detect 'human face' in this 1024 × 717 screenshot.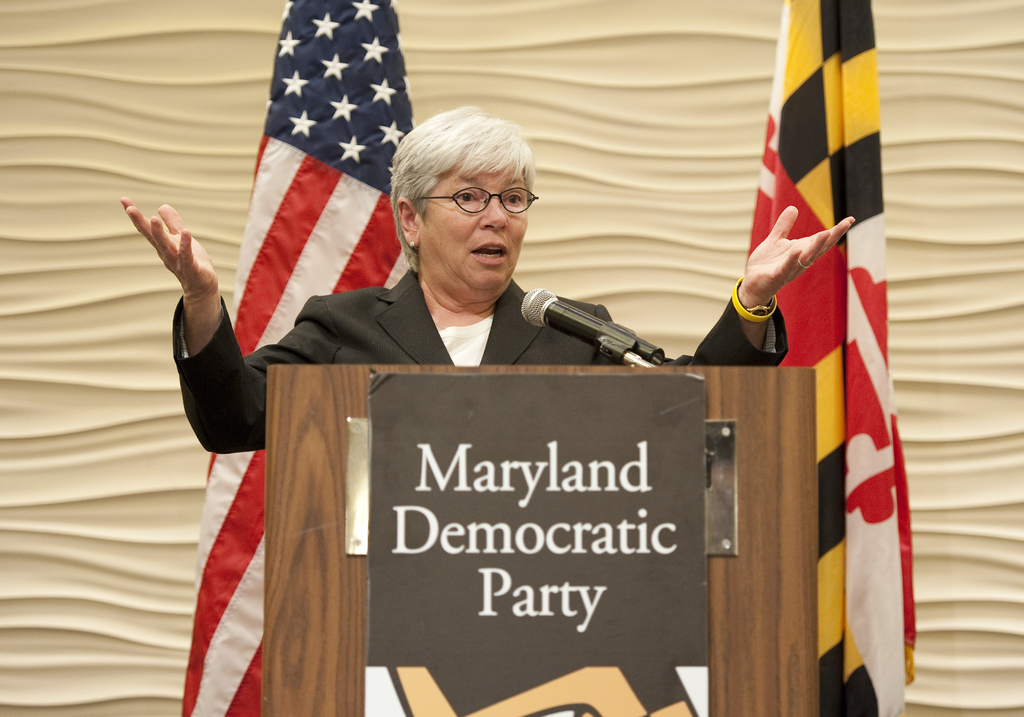
Detection: BBox(421, 167, 530, 287).
